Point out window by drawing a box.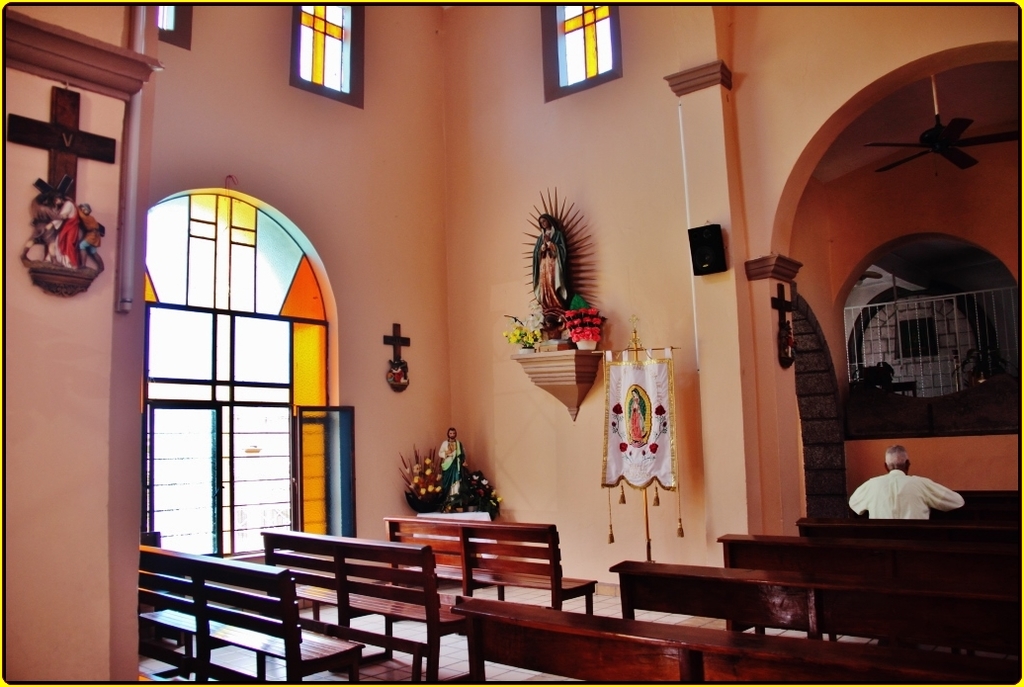
box(290, 1, 360, 104).
